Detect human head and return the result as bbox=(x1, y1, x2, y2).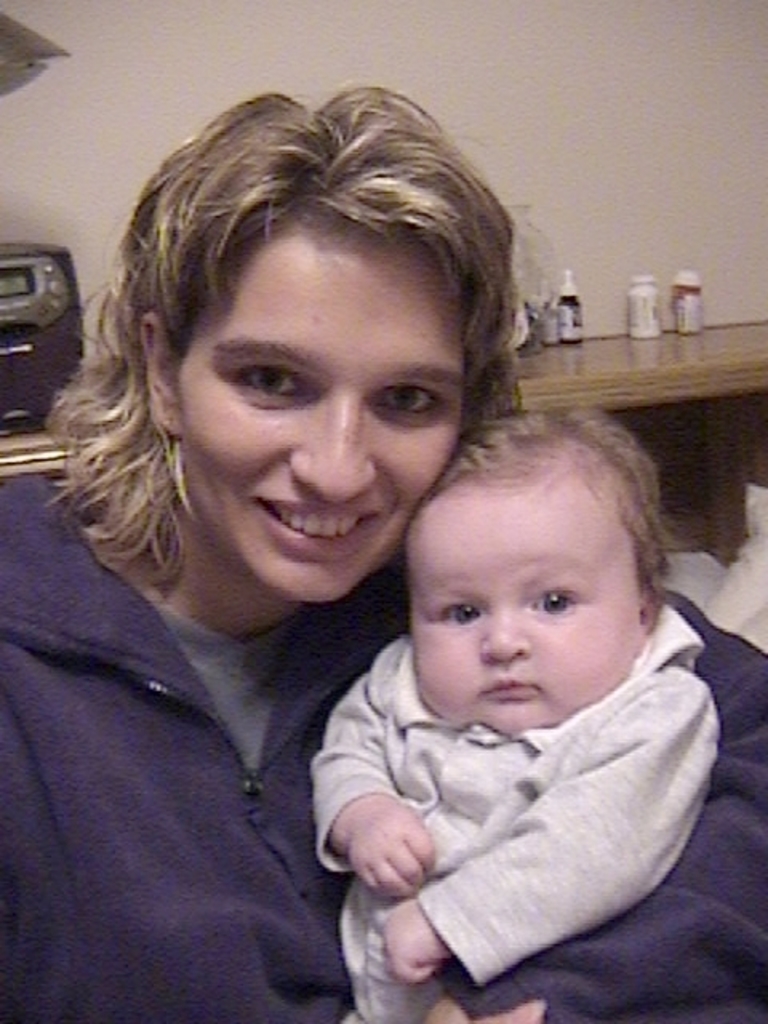
bbox=(133, 82, 496, 602).
